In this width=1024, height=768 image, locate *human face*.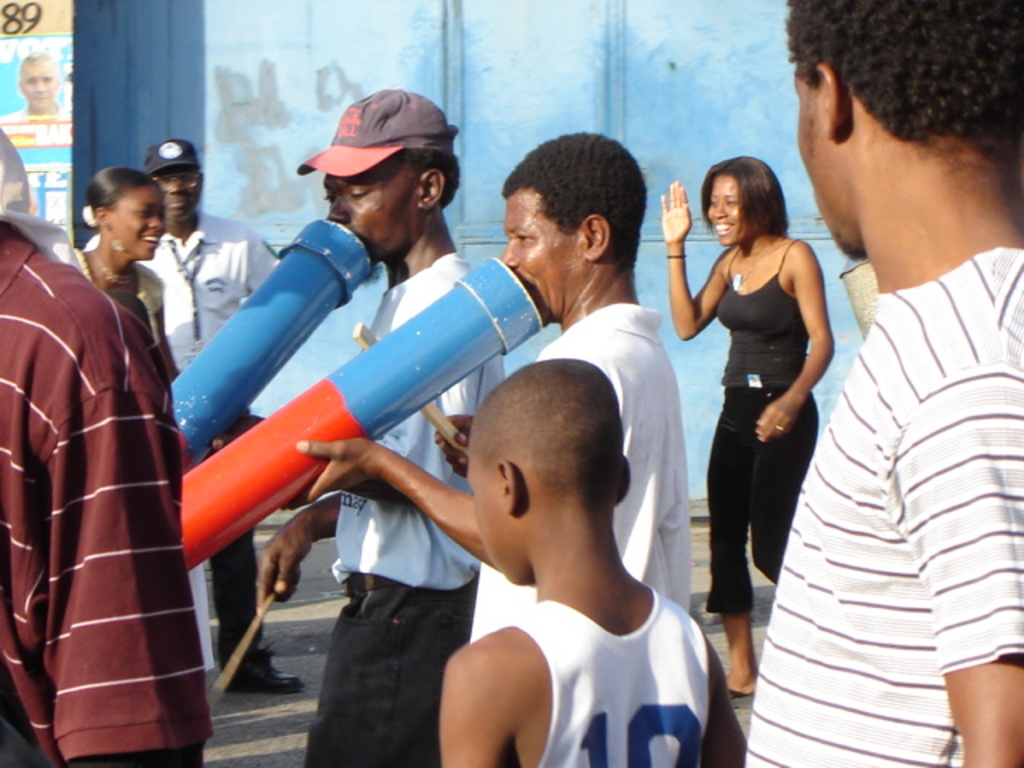
Bounding box: (x1=466, y1=456, x2=525, y2=578).
